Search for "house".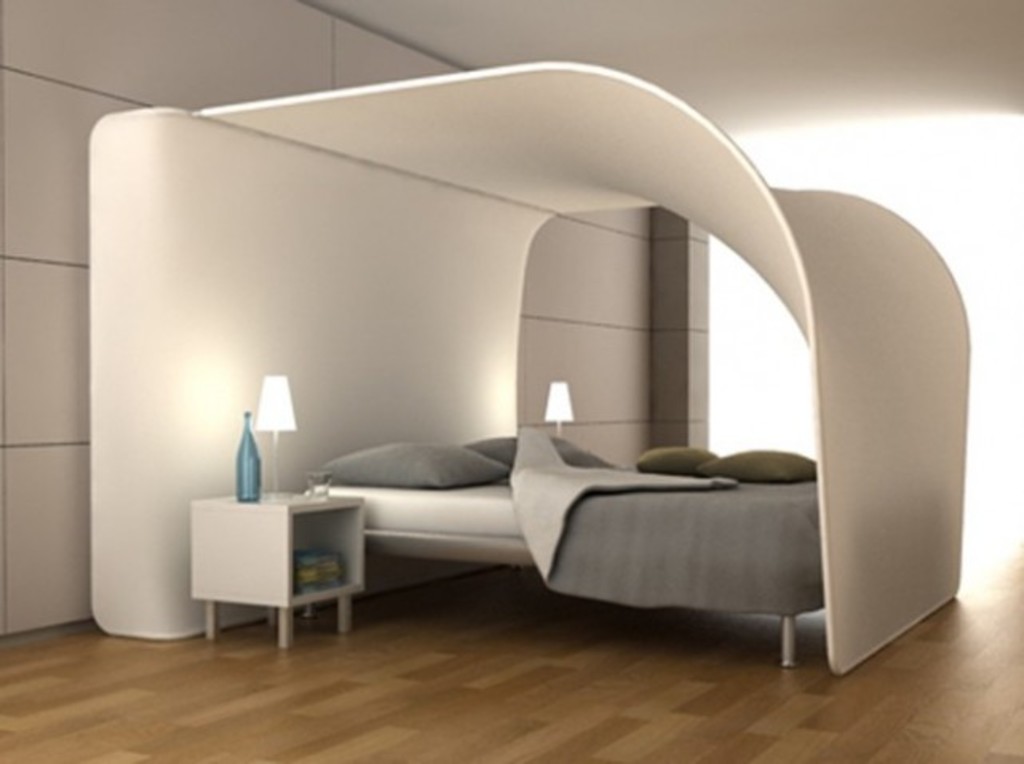
Found at Rect(0, 14, 1023, 667).
